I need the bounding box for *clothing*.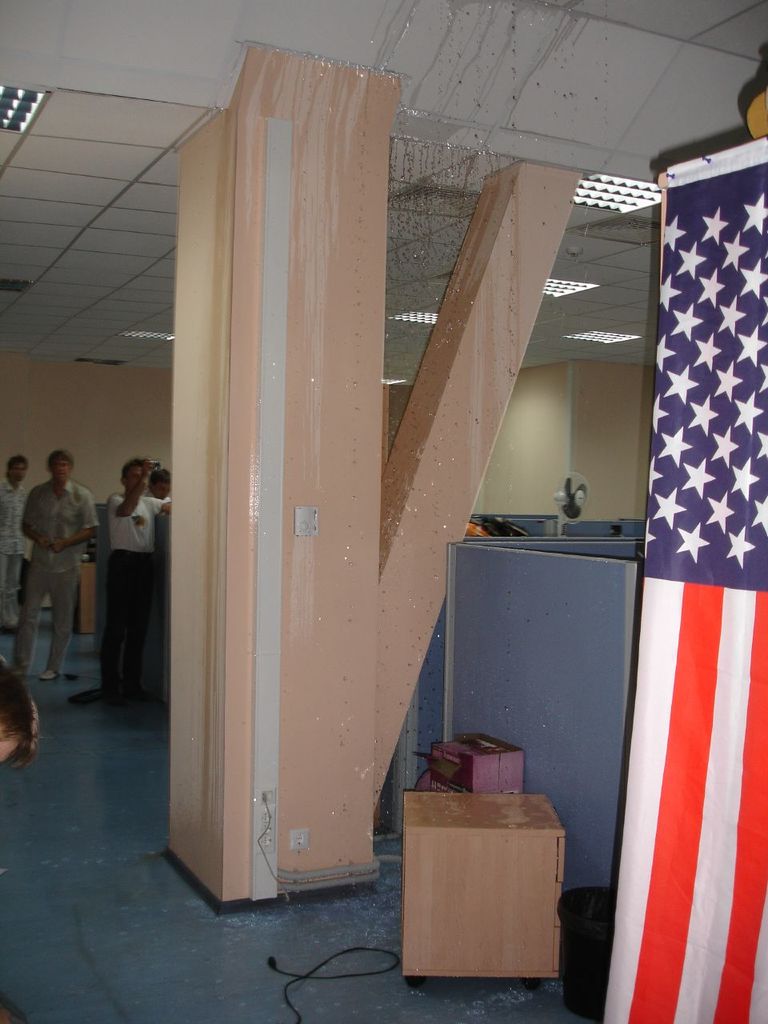
Here it is: select_region(99, 487, 166, 695).
